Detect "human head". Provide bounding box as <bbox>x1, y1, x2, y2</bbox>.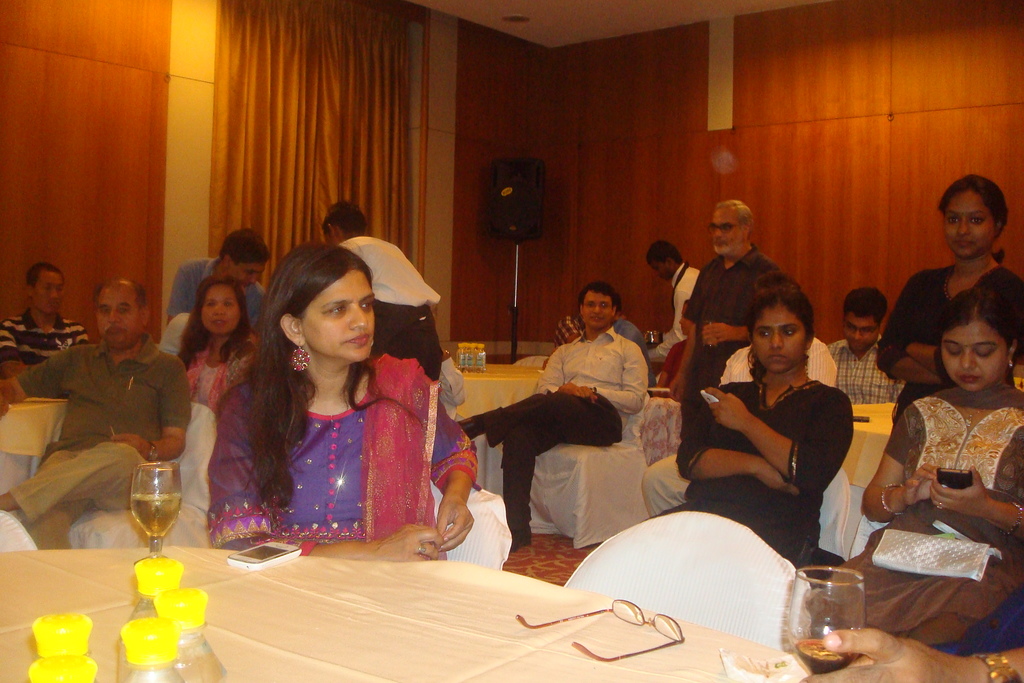
<bbox>941, 173, 1011, 263</bbox>.
